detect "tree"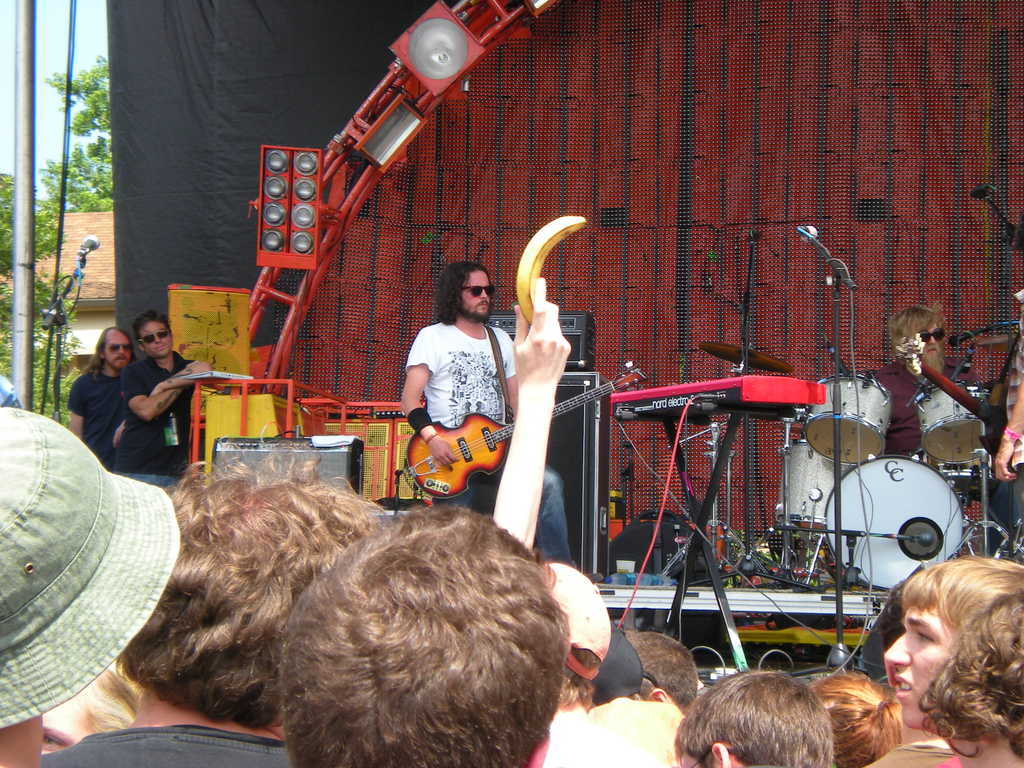
pyautogui.locateOnScreen(29, 54, 115, 221)
